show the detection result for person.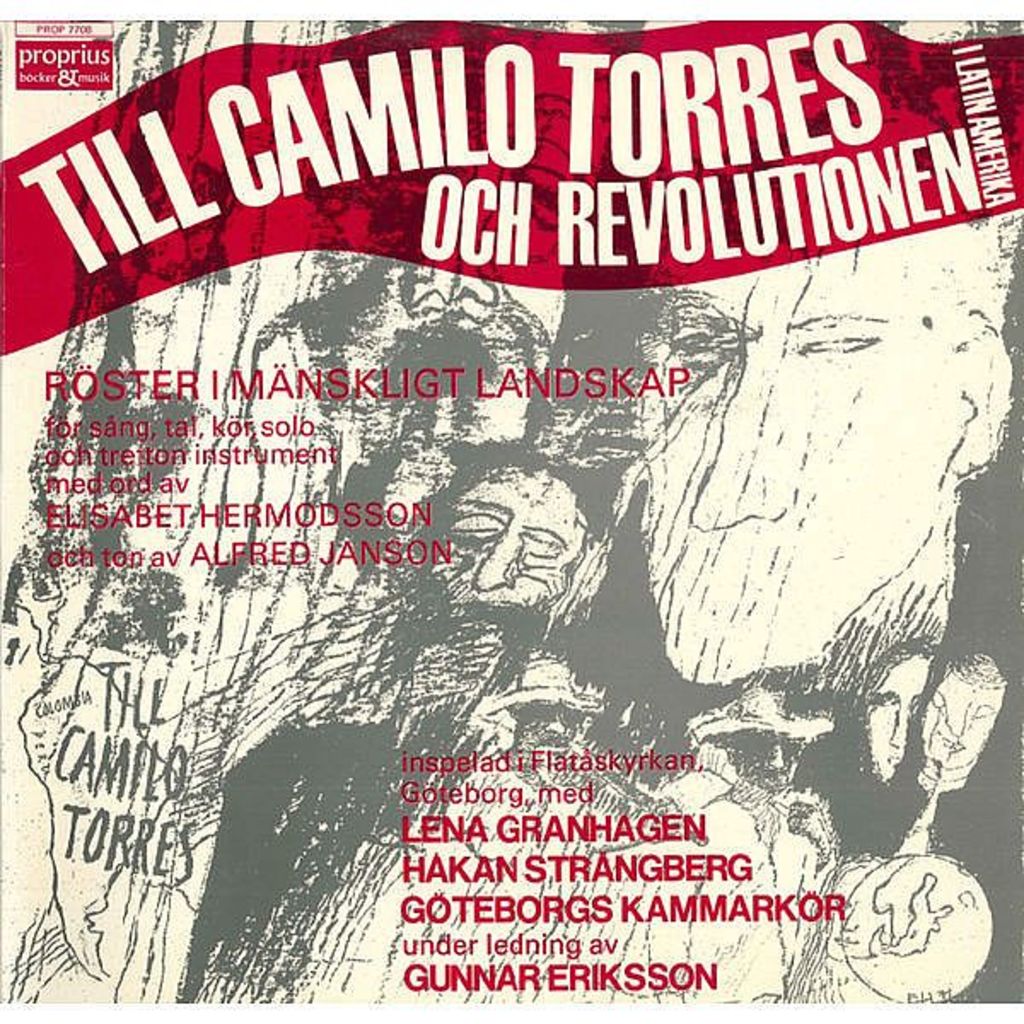
BBox(626, 104, 1022, 683).
